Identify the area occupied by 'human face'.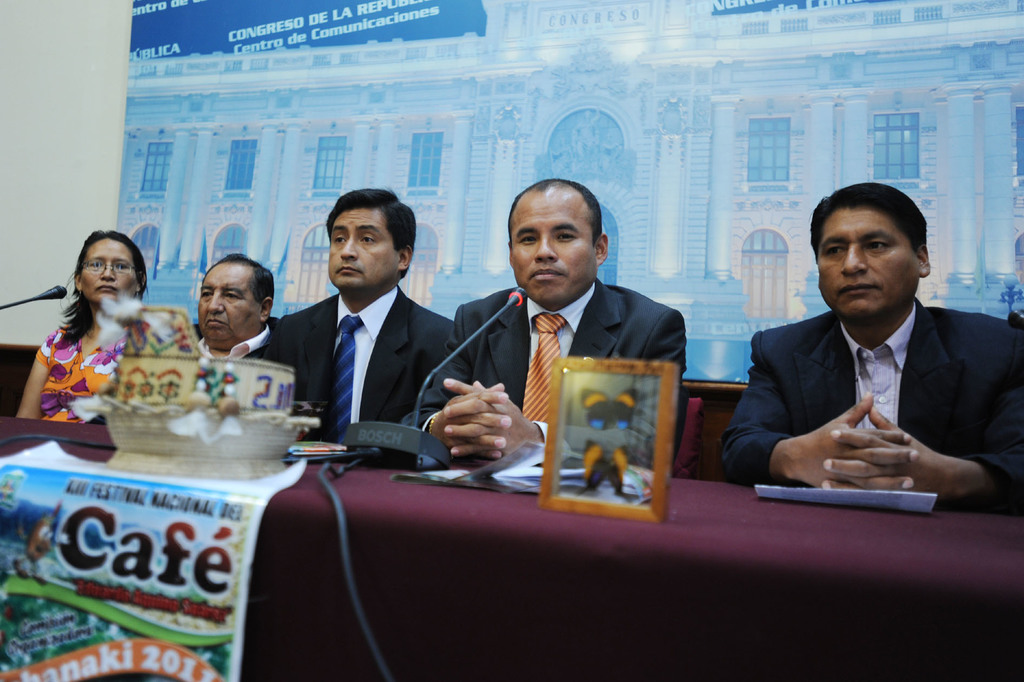
Area: bbox(817, 207, 914, 321).
